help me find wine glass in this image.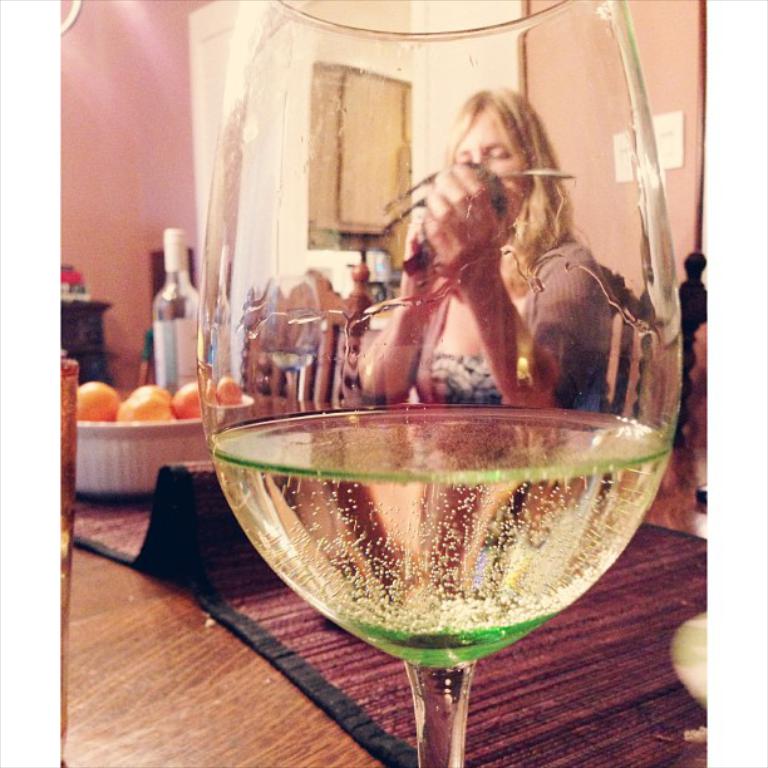
Found it: <region>192, 0, 685, 767</region>.
